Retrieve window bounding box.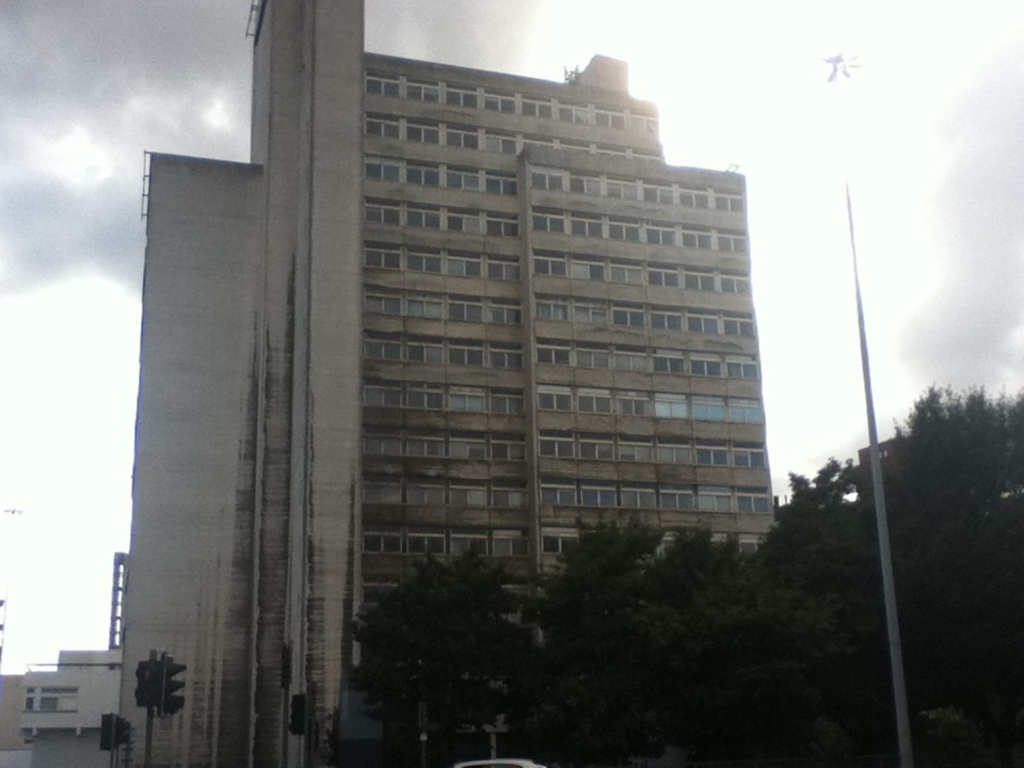
Bounding box: l=609, t=222, r=644, b=241.
